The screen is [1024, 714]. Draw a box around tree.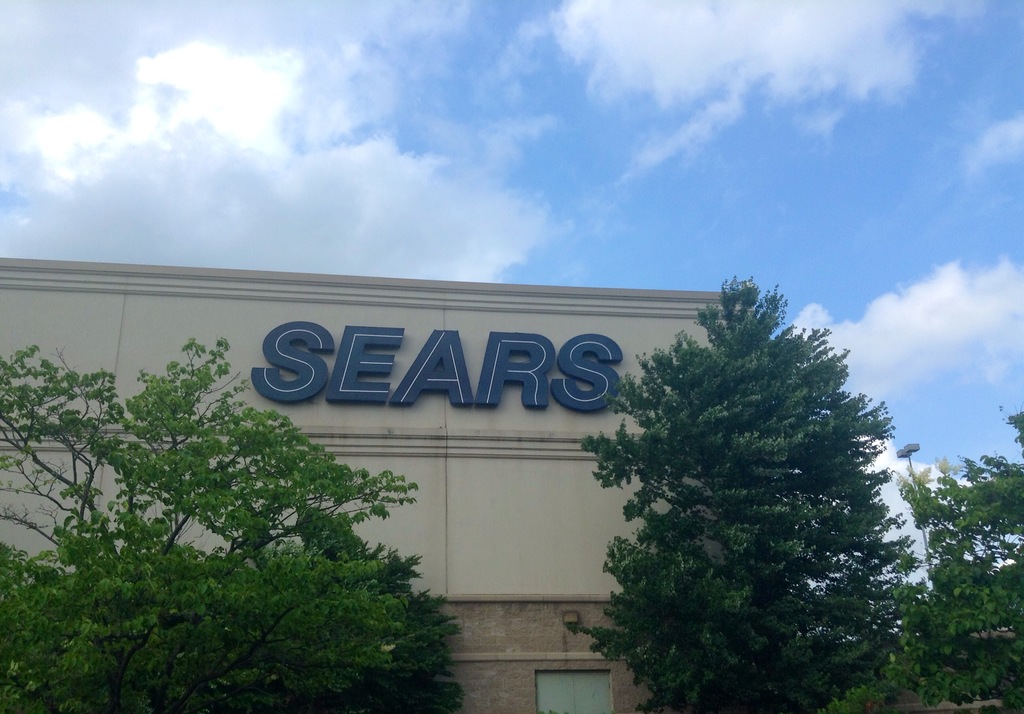
0/333/421/713.
